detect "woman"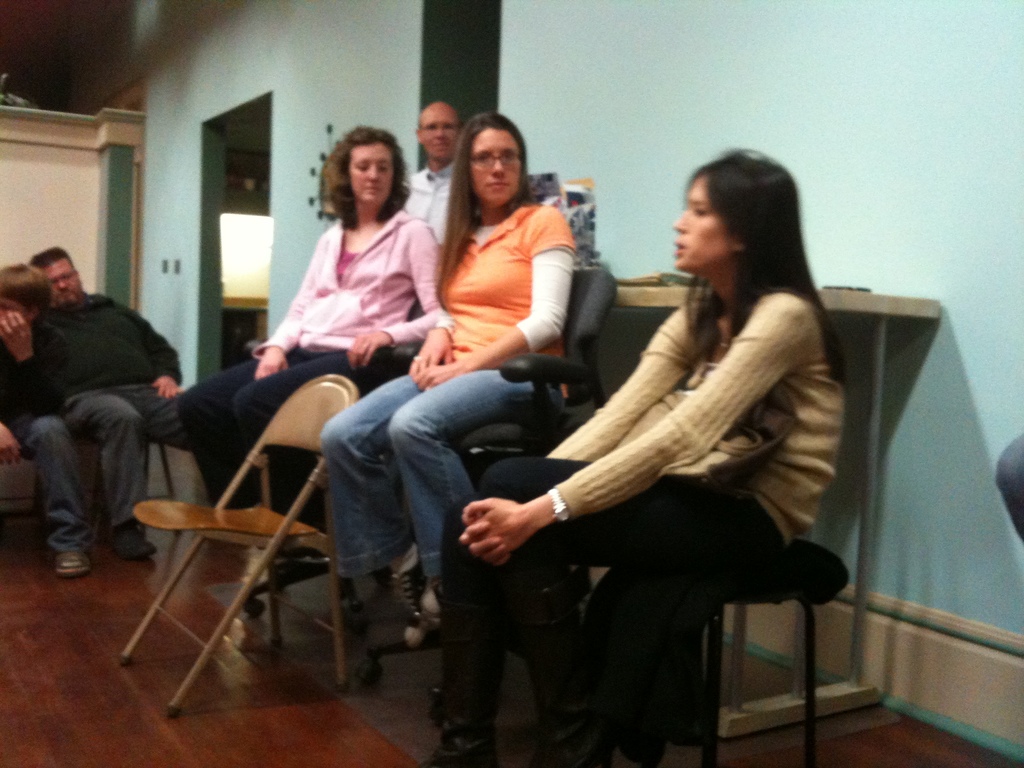
{"x1": 317, "y1": 107, "x2": 582, "y2": 657}
